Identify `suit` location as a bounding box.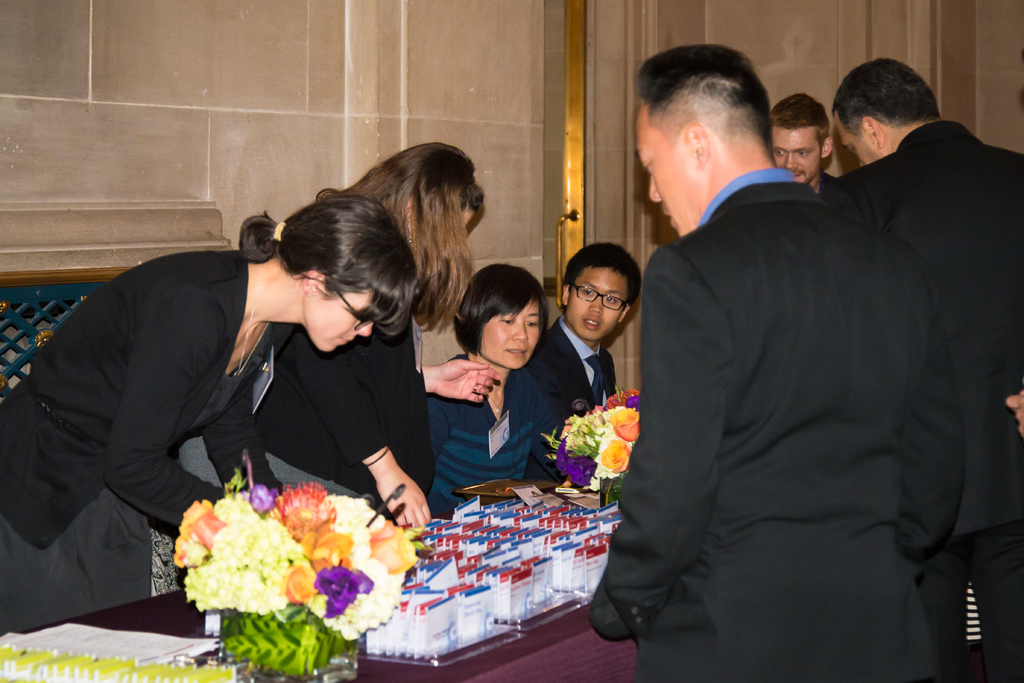
[820,121,1023,682].
